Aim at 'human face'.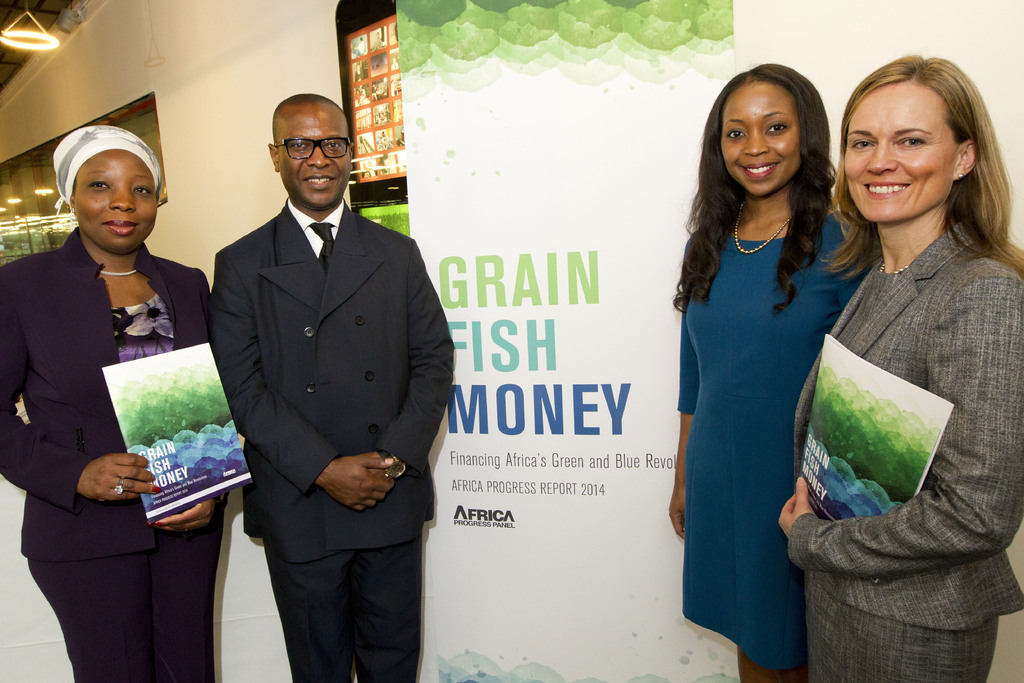
Aimed at 718 81 801 194.
